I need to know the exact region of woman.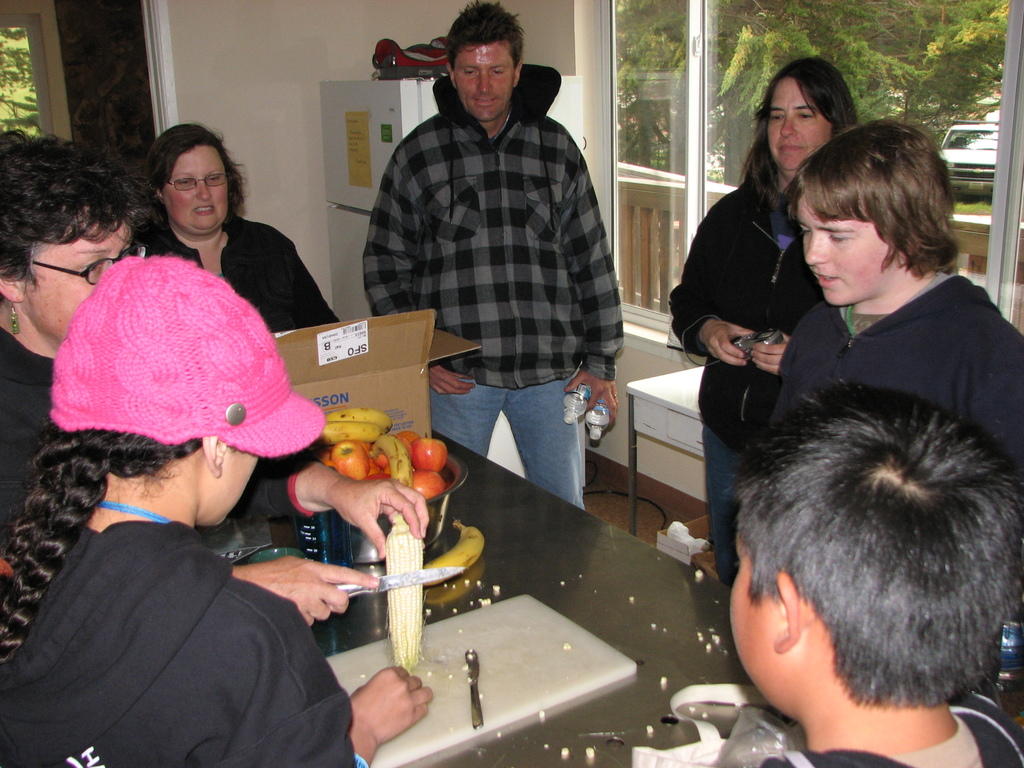
Region: bbox=(131, 119, 339, 336).
